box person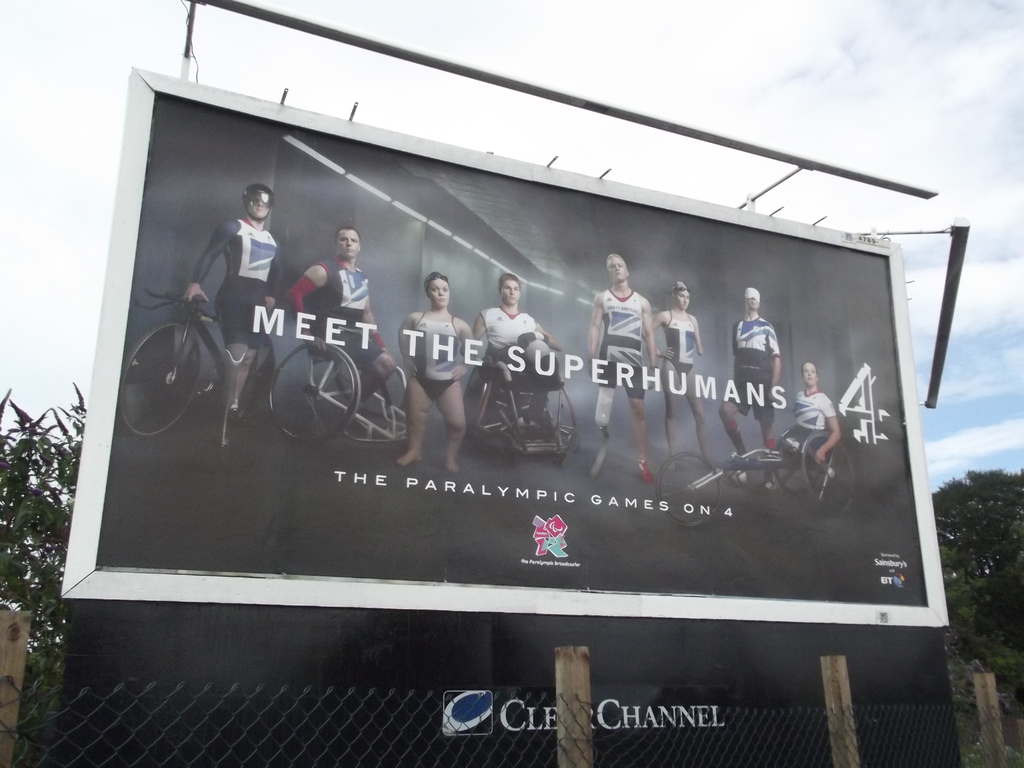
[left=390, top=252, right=476, bottom=472]
